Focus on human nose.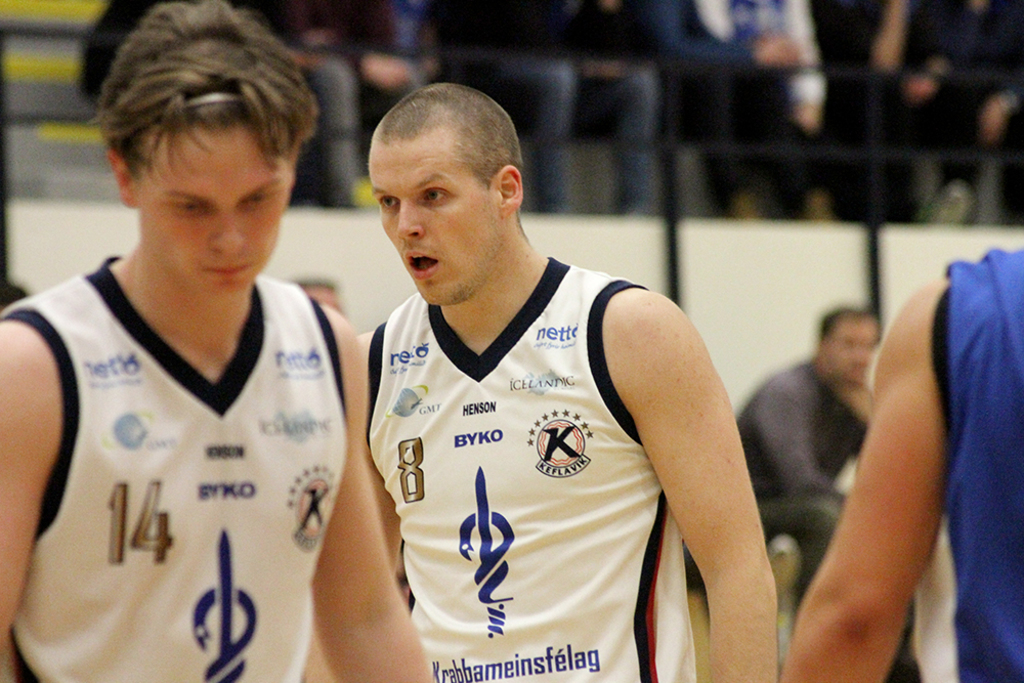
Focused at <region>398, 201, 421, 237</region>.
